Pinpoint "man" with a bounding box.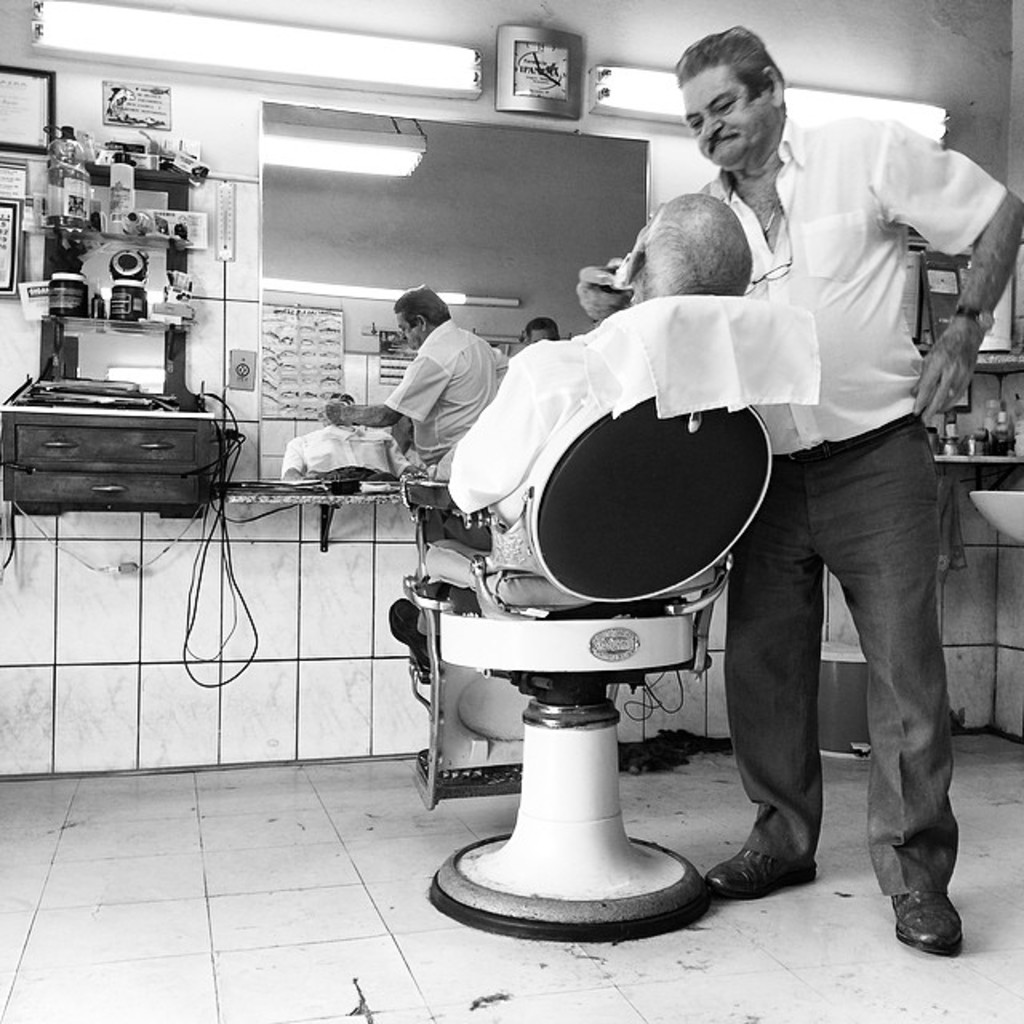
detection(653, 42, 1005, 918).
